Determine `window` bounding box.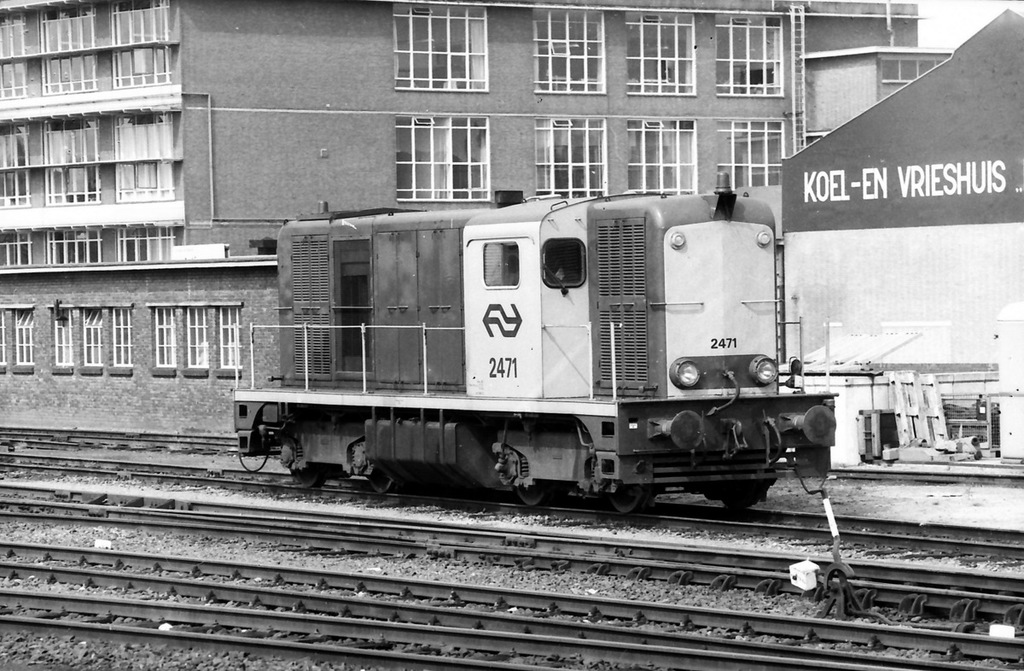
Determined: bbox=[33, 110, 102, 213].
